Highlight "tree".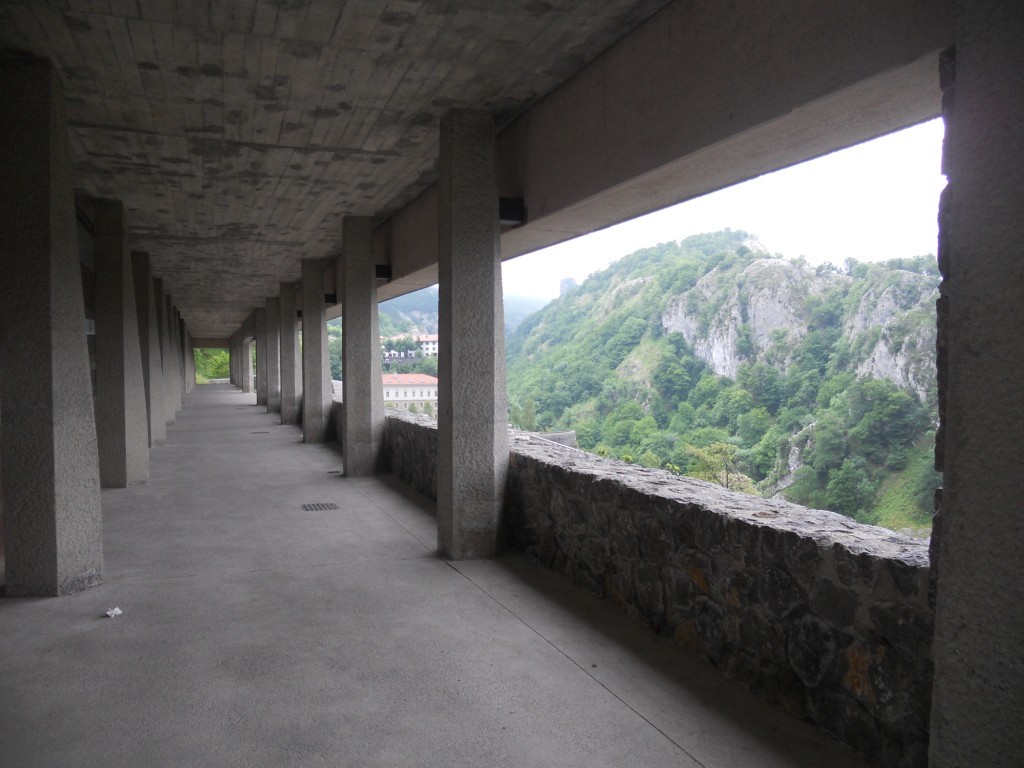
Highlighted region: [191, 345, 235, 375].
